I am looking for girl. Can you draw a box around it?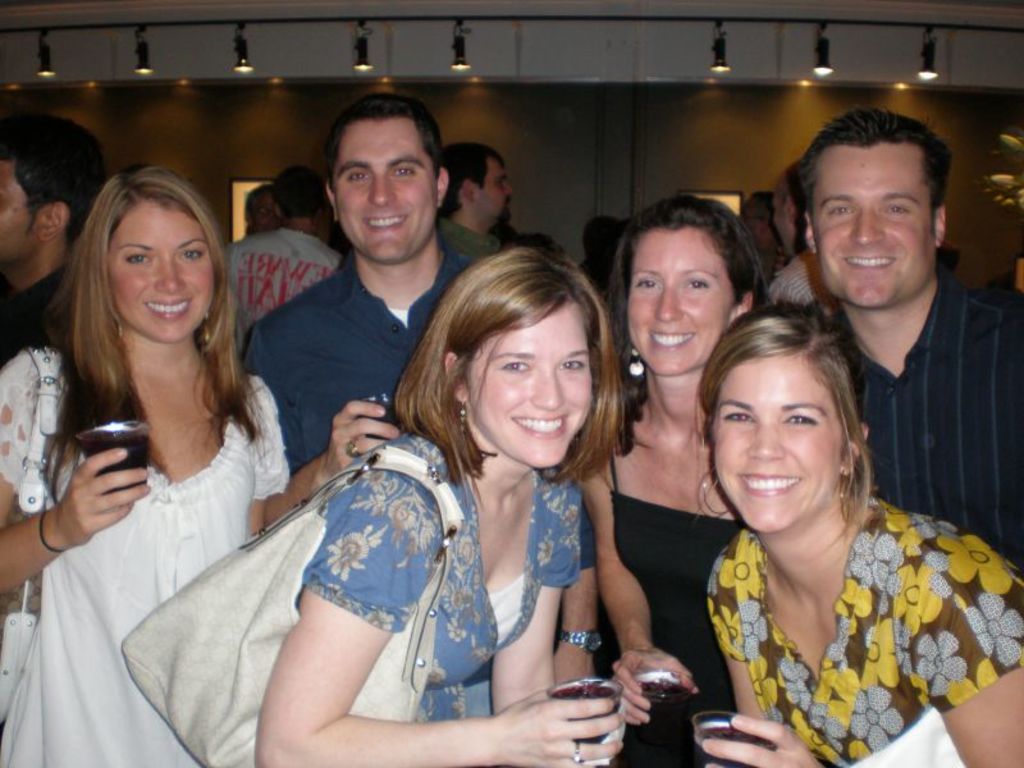
Sure, the bounding box is bbox=[0, 164, 287, 767].
